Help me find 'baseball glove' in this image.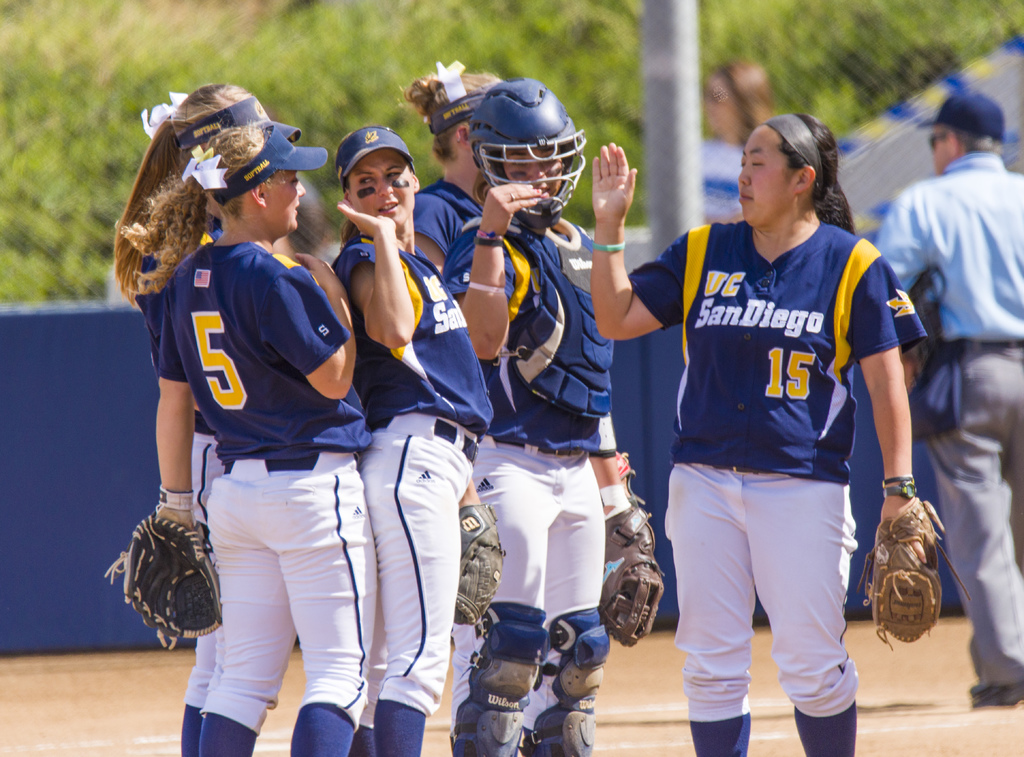
Found it: {"x1": 452, "y1": 503, "x2": 502, "y2": 627}.
